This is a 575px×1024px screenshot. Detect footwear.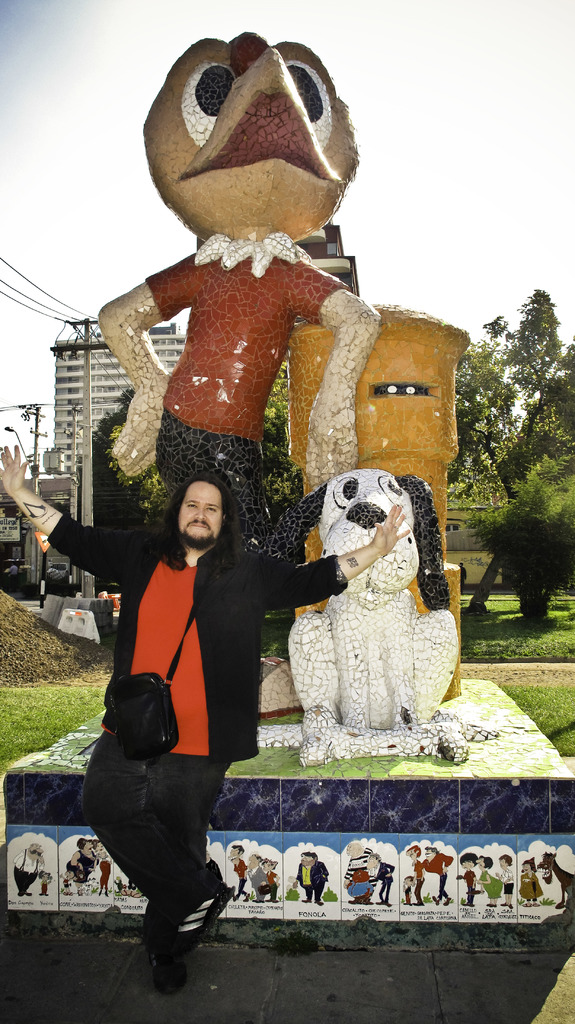
[158, 879, 229, 952].
